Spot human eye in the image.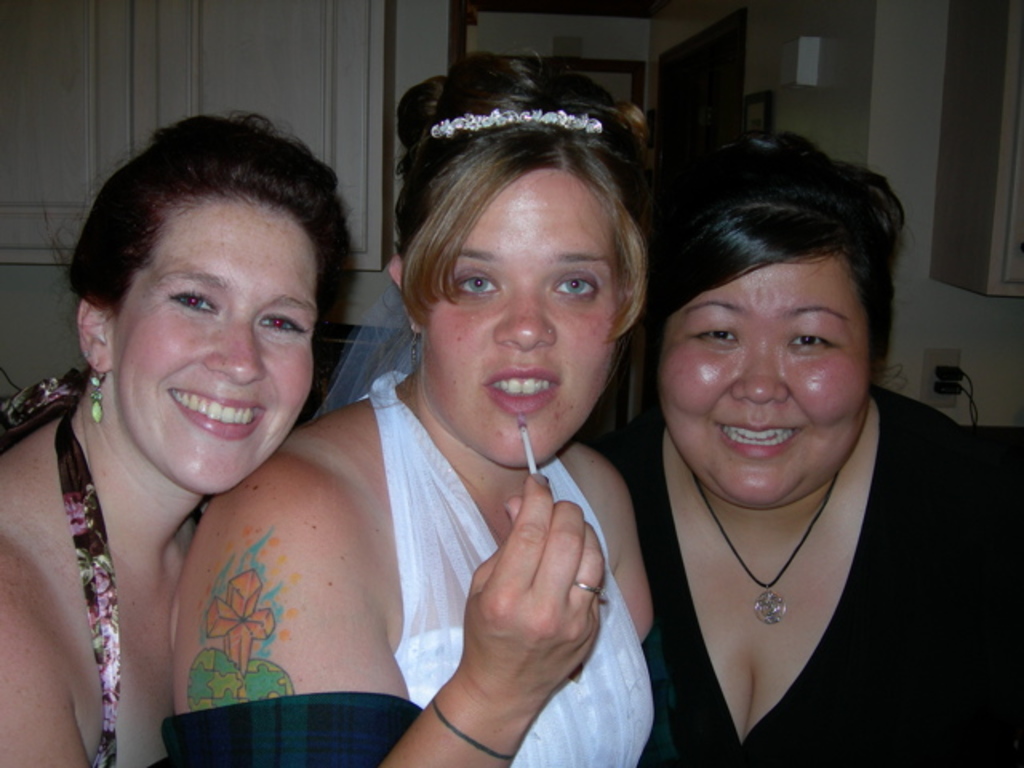
human eye found at pyautogui.locateOnScreen(554, 267, 603, 302).
